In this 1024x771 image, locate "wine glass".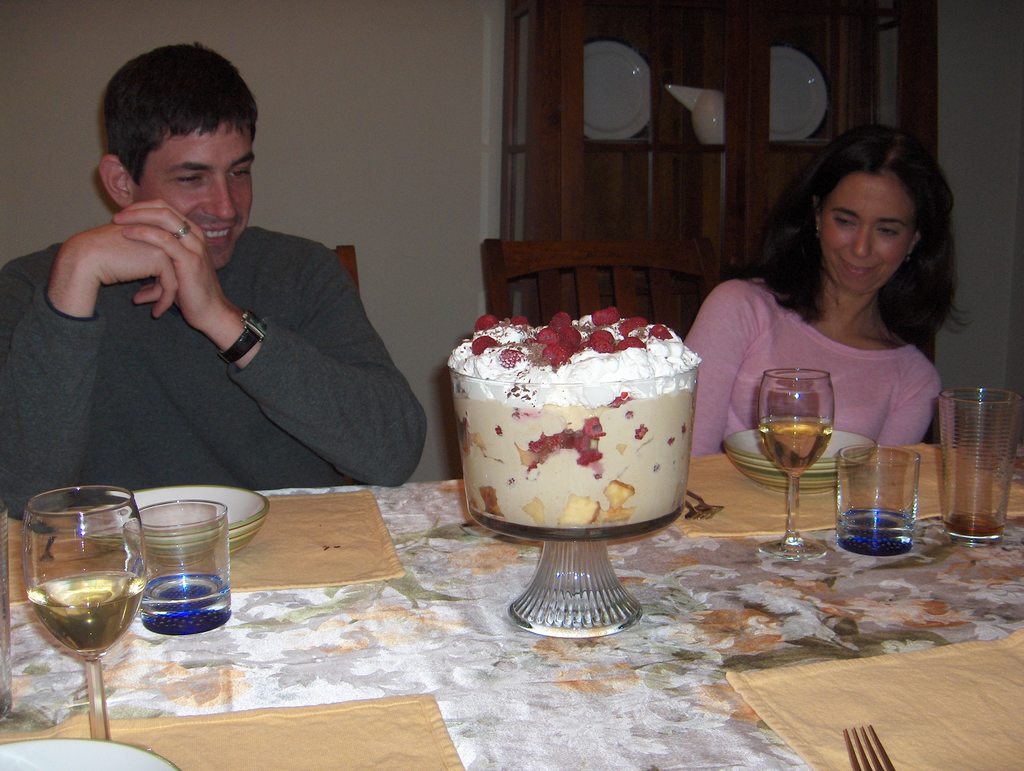
Bounding box: select_region(759, 369, 836, 565).
